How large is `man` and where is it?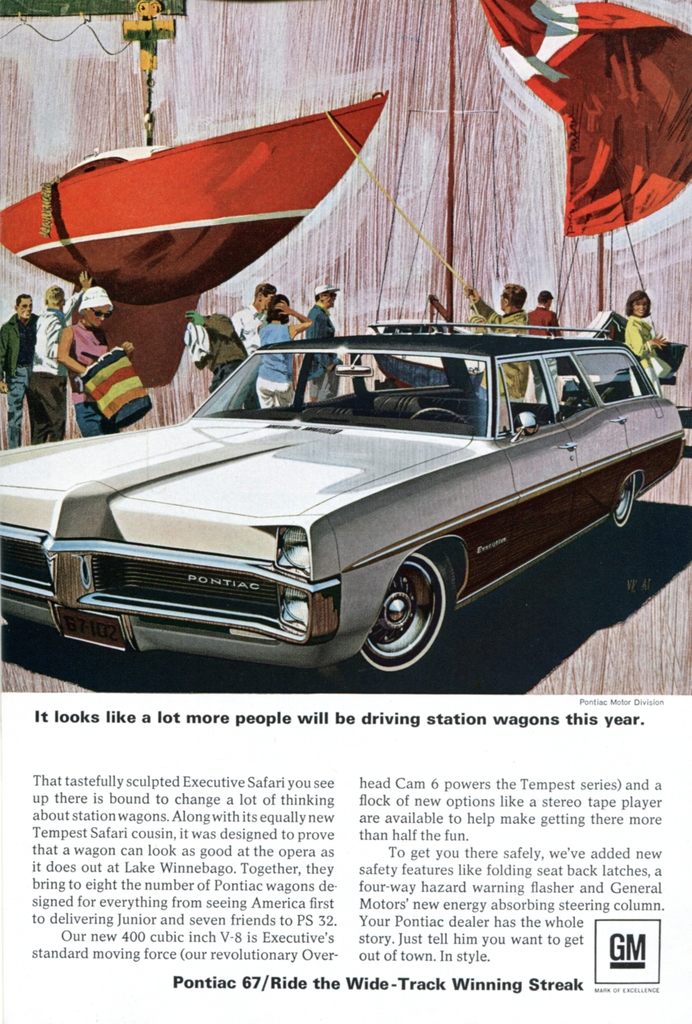
Bounding box: detection(465, 281, 529, 430).
